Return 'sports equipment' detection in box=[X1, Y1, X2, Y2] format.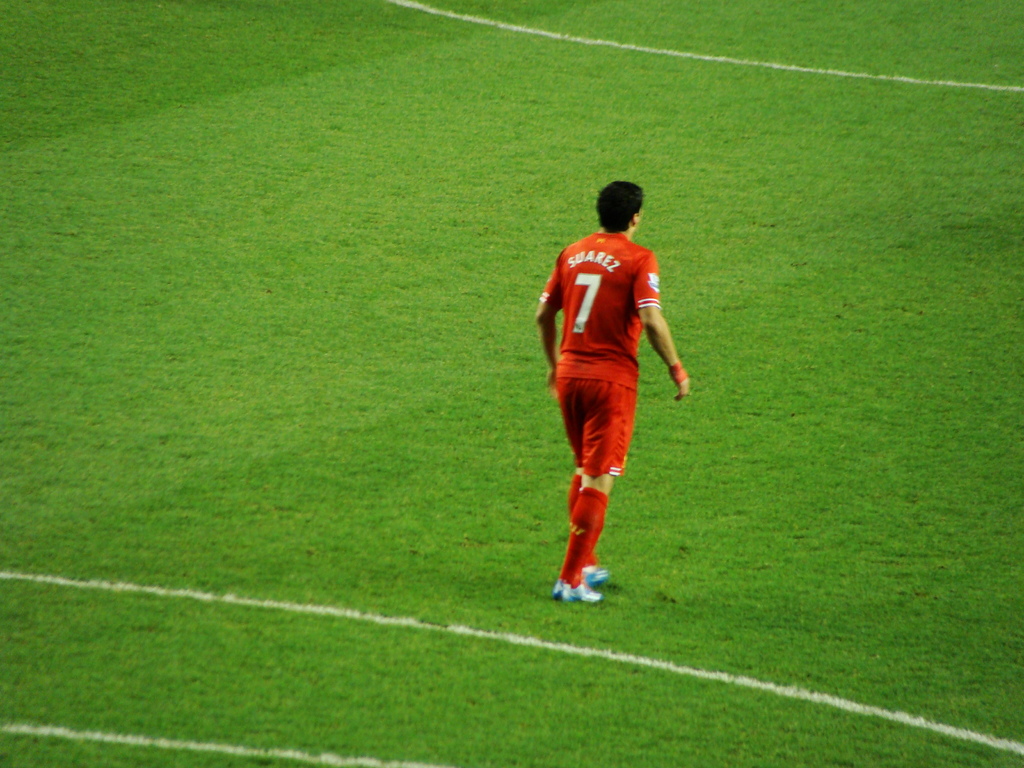
box=[556, 573, 599, 602].
